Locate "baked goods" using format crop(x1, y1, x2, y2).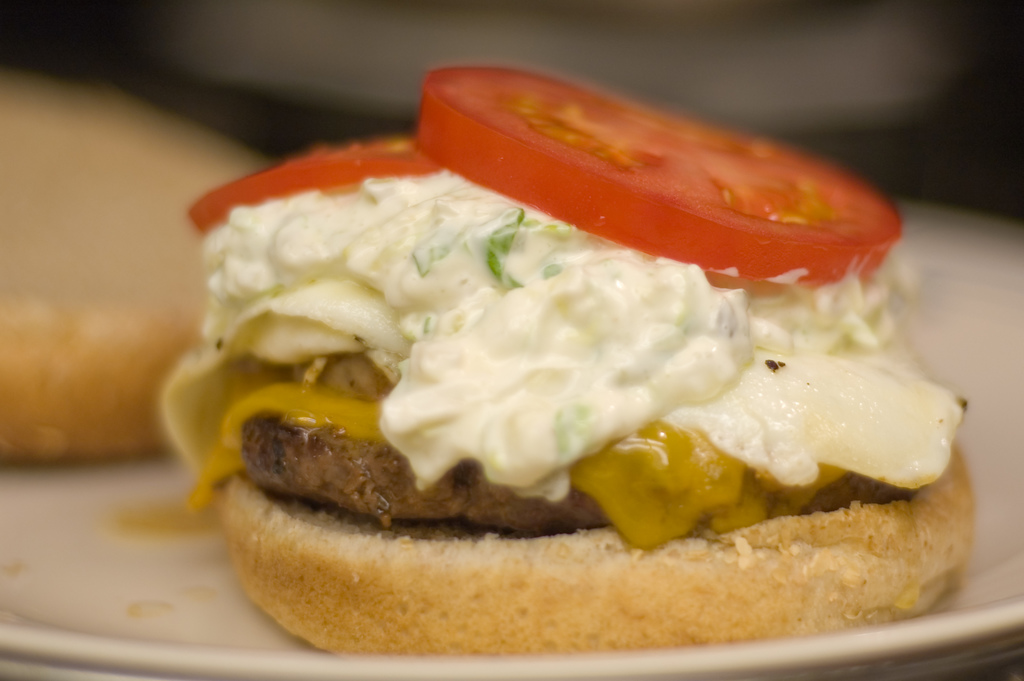
crop(147, 117, 924, 680).
